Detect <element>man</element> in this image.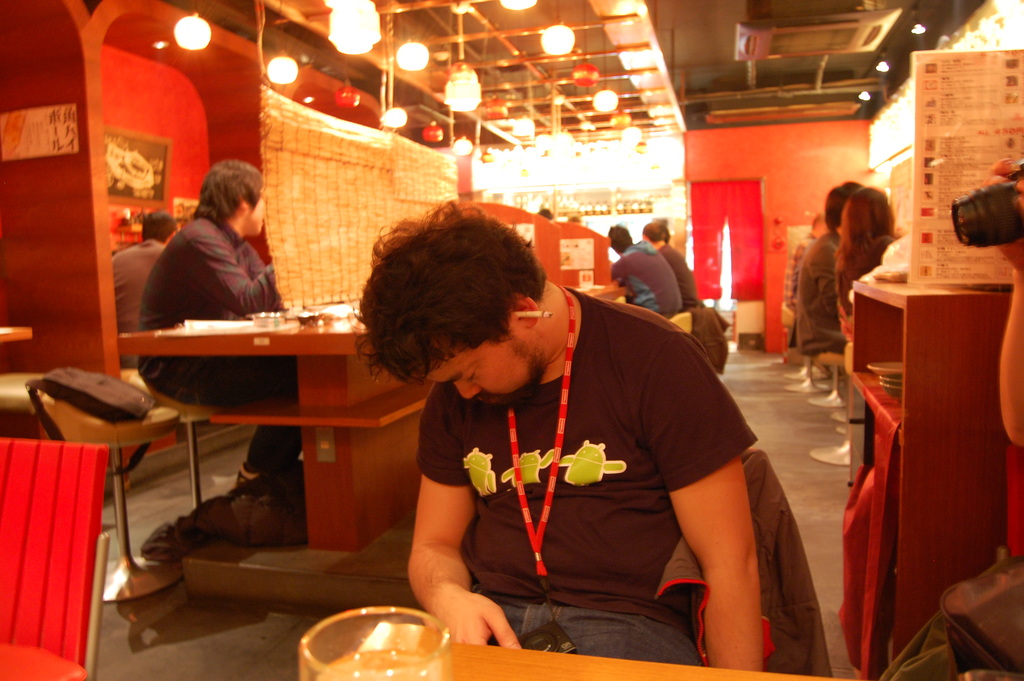
Detection: 136:151:300:489.
